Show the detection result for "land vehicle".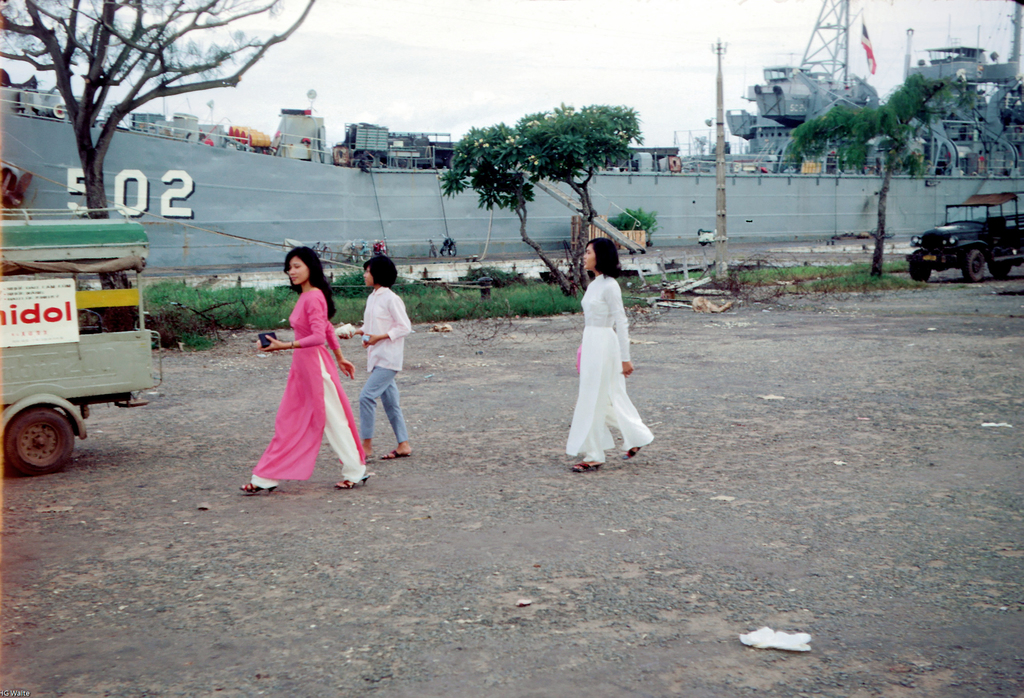
select_region(374, 238, 388, 259).
